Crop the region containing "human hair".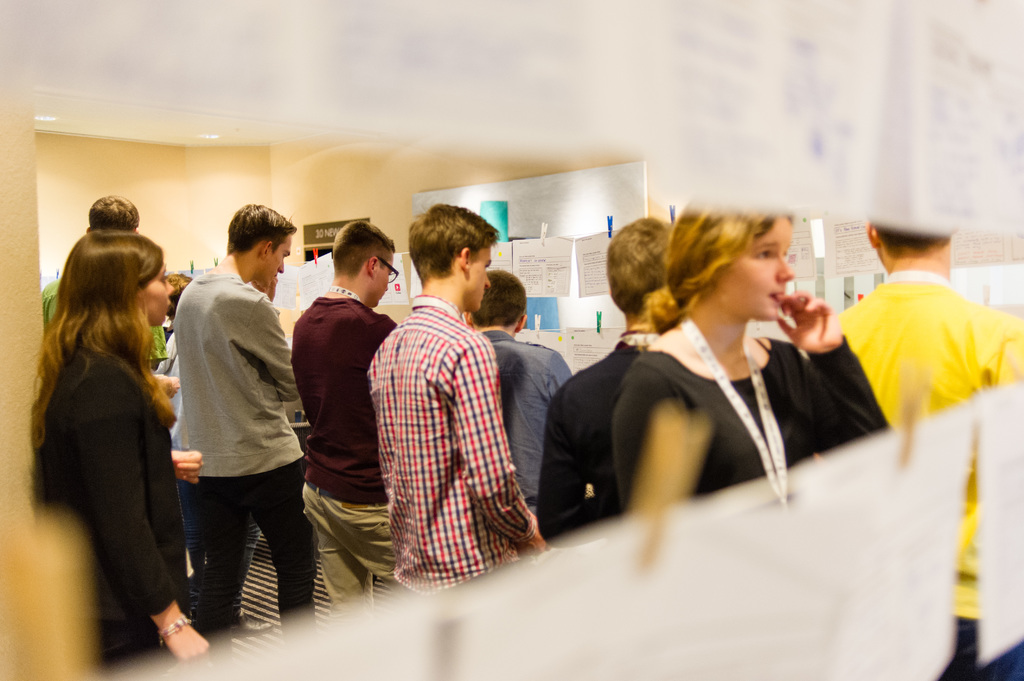
Crop region: detection(643, 192, 783, 330).
